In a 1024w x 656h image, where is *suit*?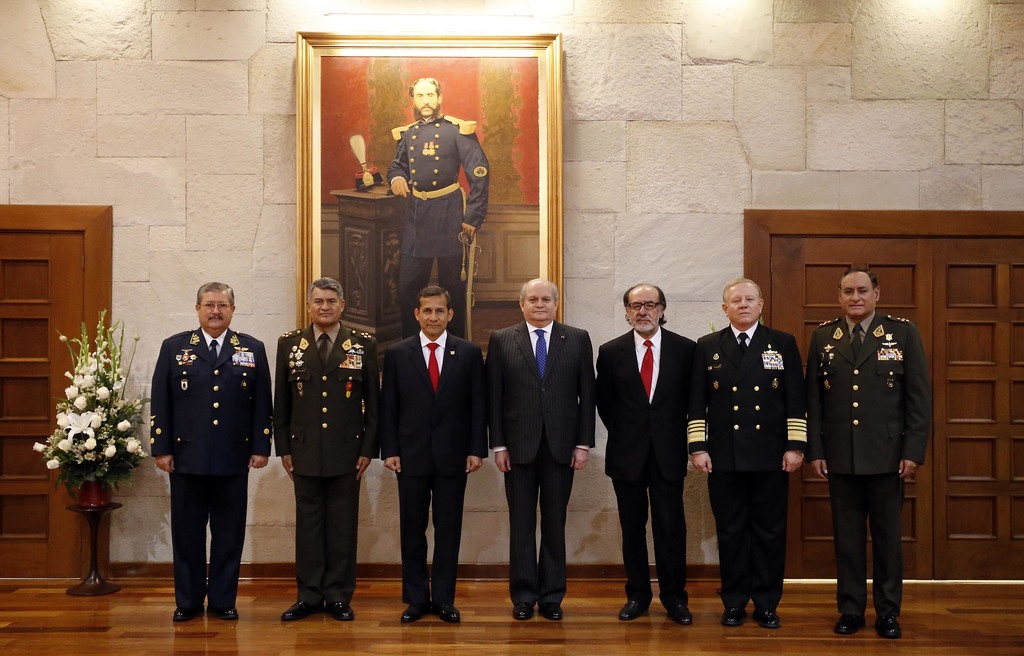
{"left": 269, "top": 323, "right": 383, "bottom": 605}.
